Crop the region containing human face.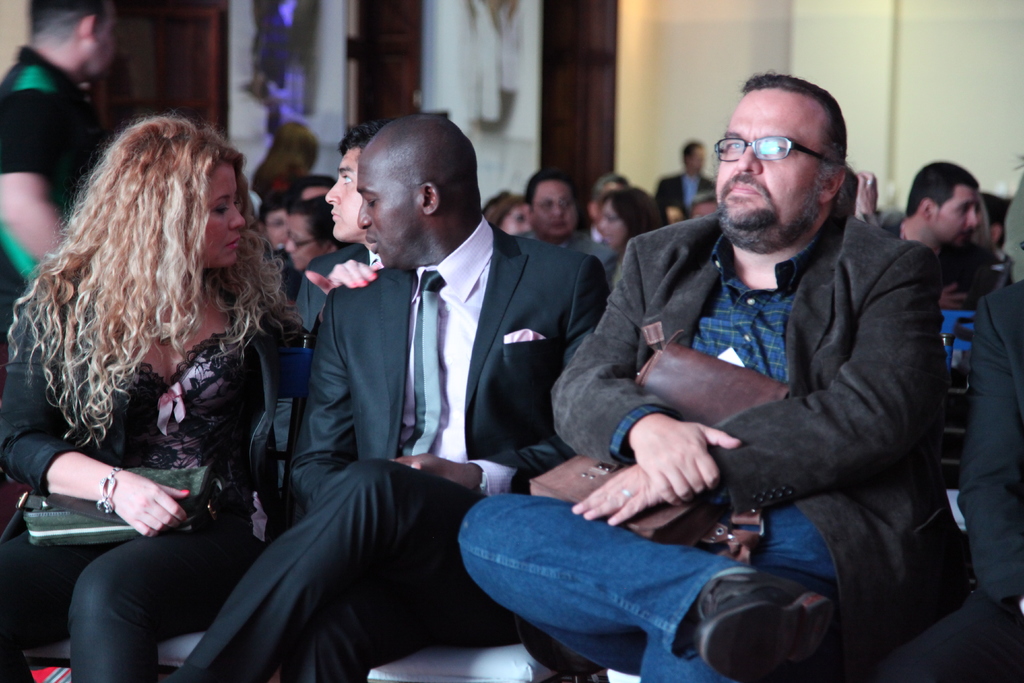
Crop region: locate(284, 213, 330, 265).
